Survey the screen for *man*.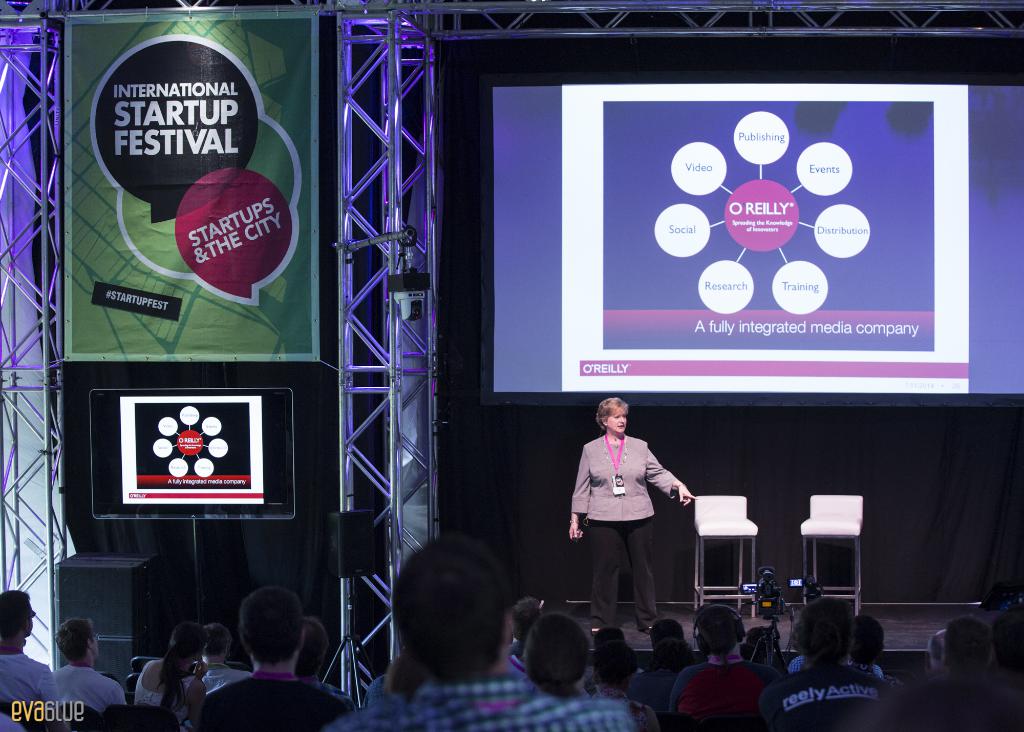
Survey found: [x1=189, y1=594, x2=346, y2=731].
